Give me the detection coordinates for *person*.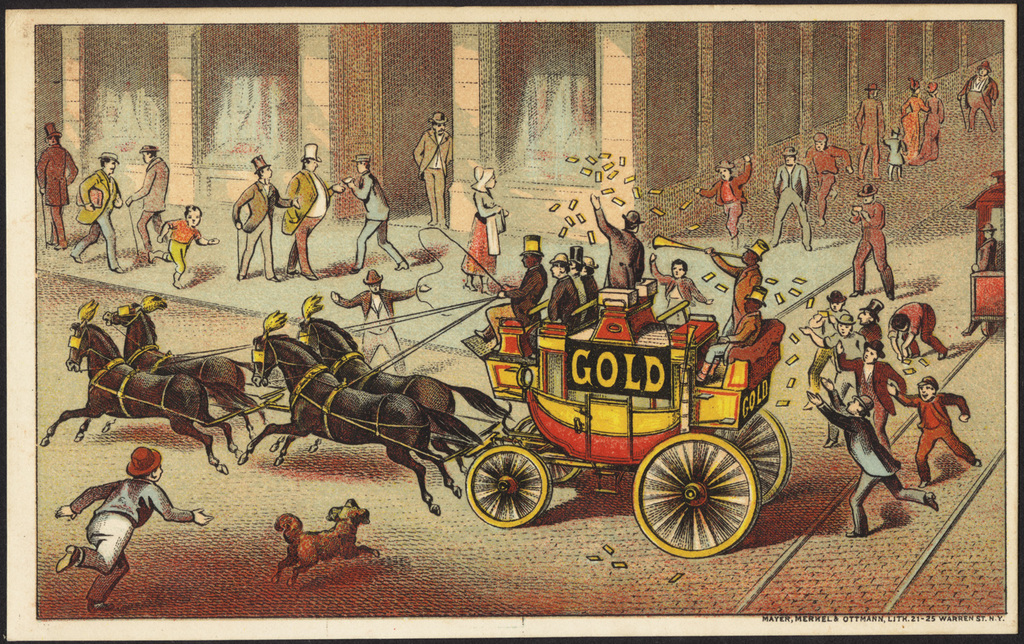
l=922, t=83, r=948, b=161.
